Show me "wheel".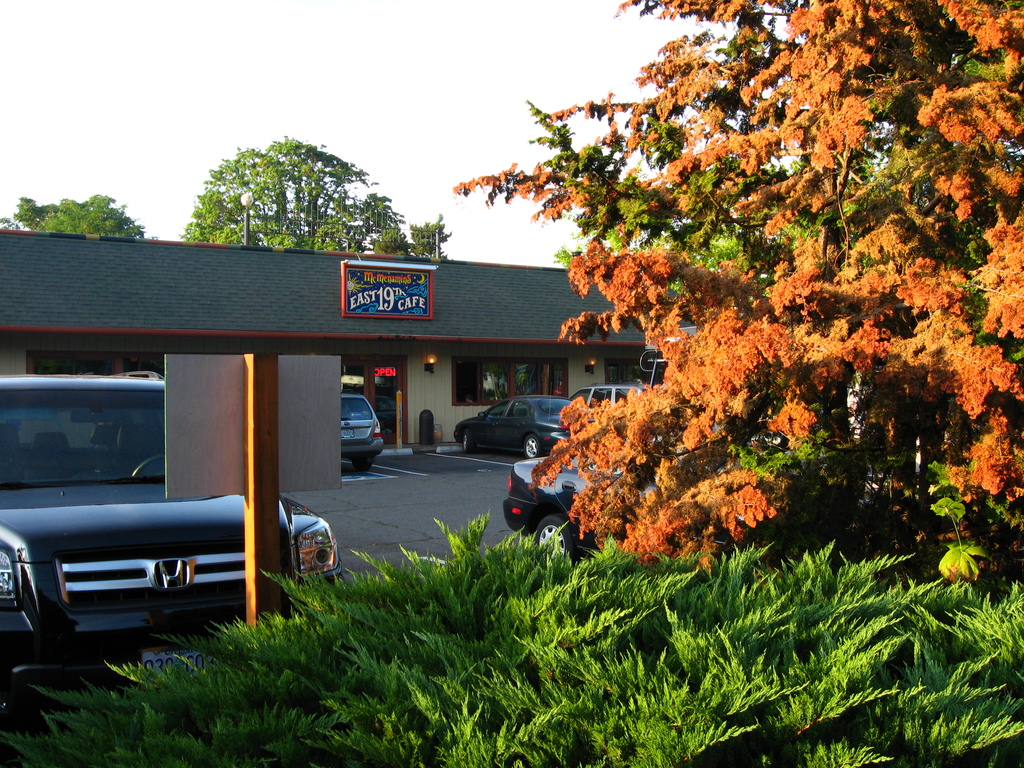
"wheel" is here: pyautogui.locateOnScreen(524, 433, 541, 458).
